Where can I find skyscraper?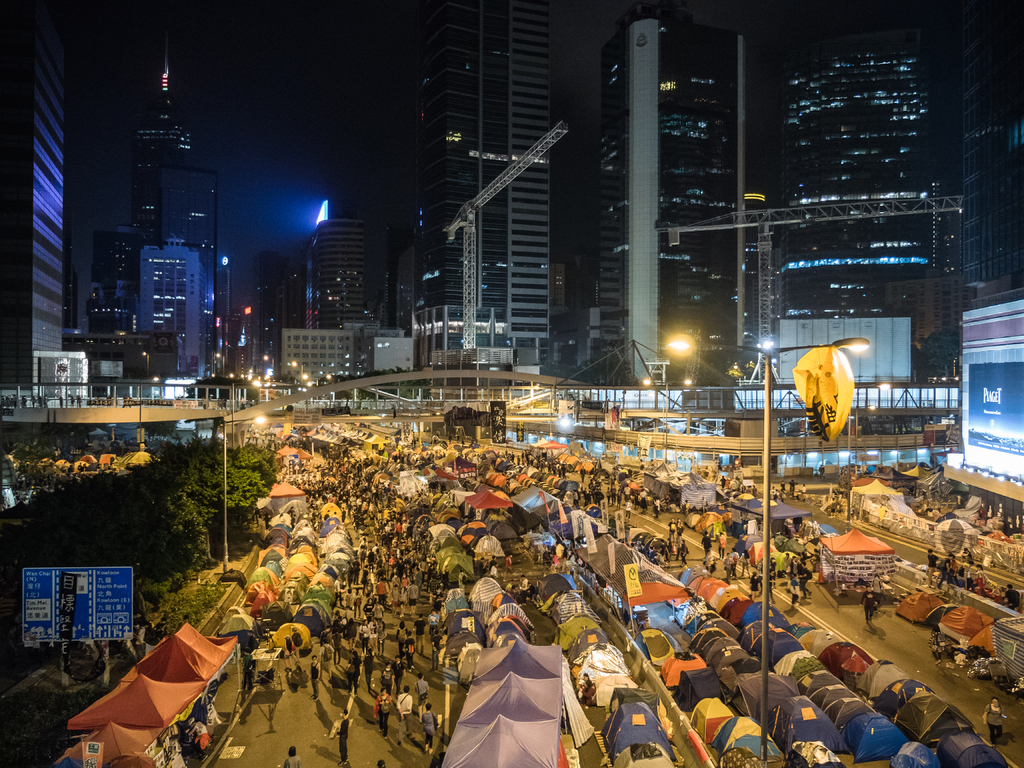
You can find it at detection(0, 0, 100, 392).
